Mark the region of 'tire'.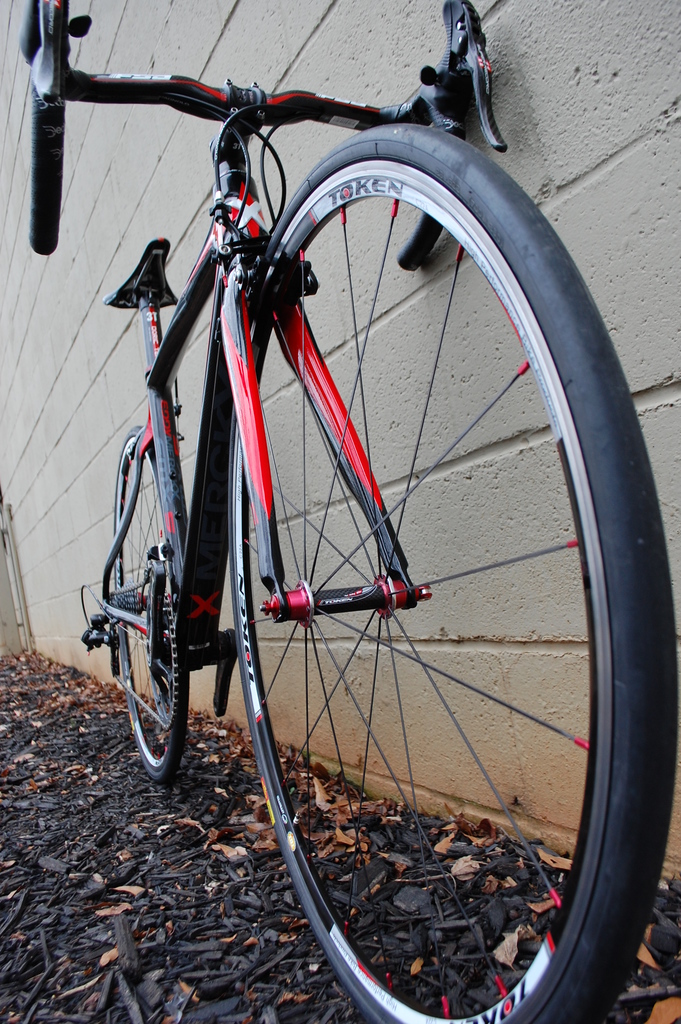
Region: {"left": 99, "top": 419, "right": 197, "bottom": 772}.
